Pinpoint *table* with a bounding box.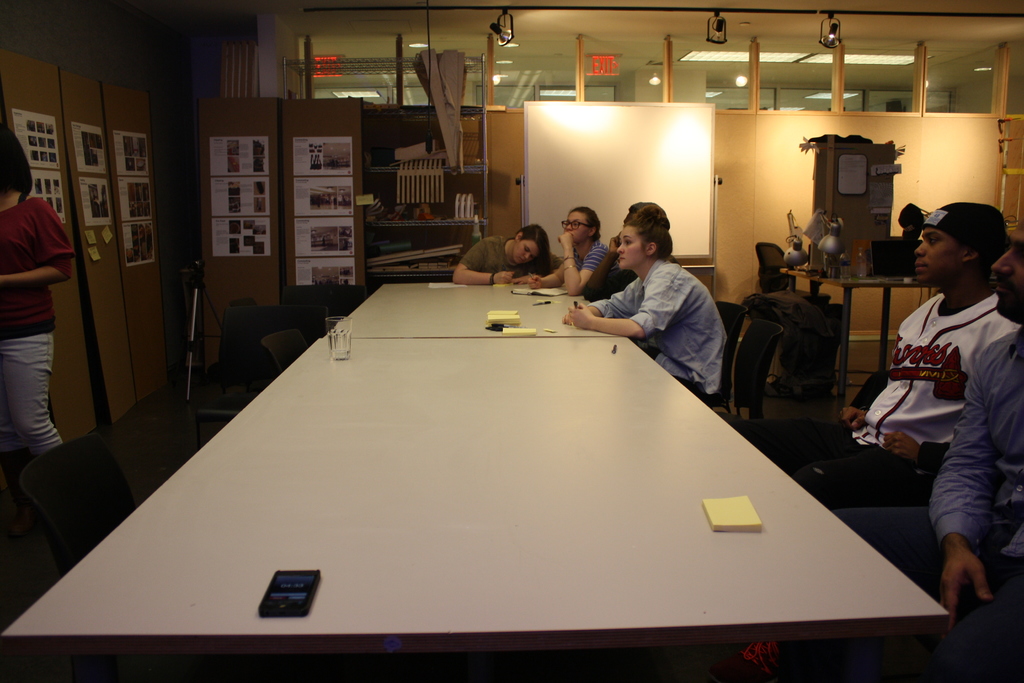
crop(323, 284, 618, 336).
